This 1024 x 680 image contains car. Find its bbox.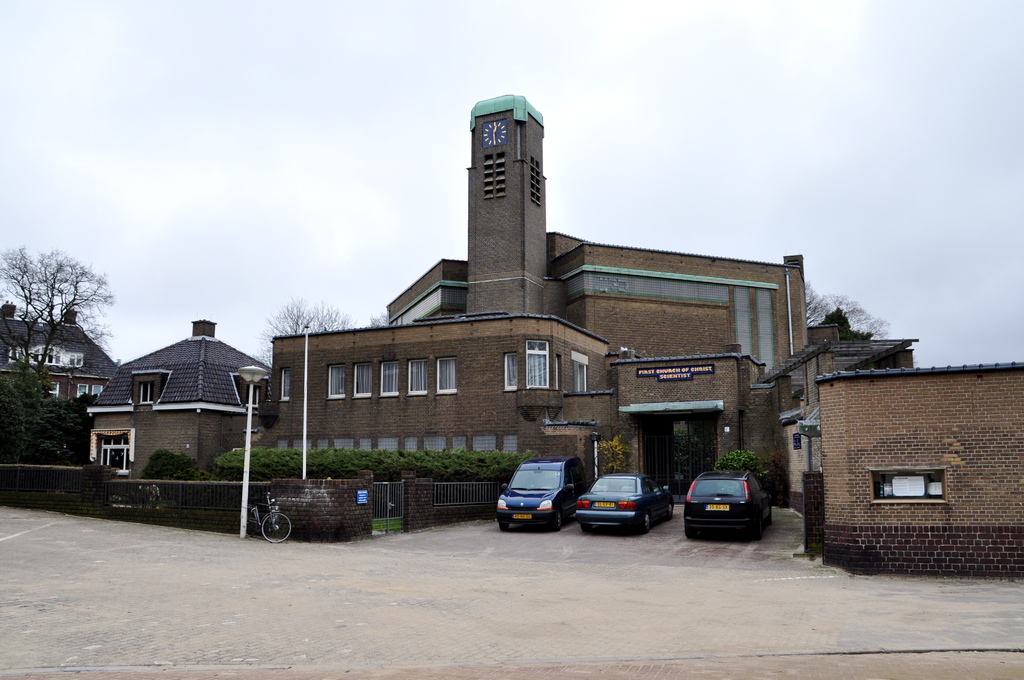
495, 455, 590, 531.
